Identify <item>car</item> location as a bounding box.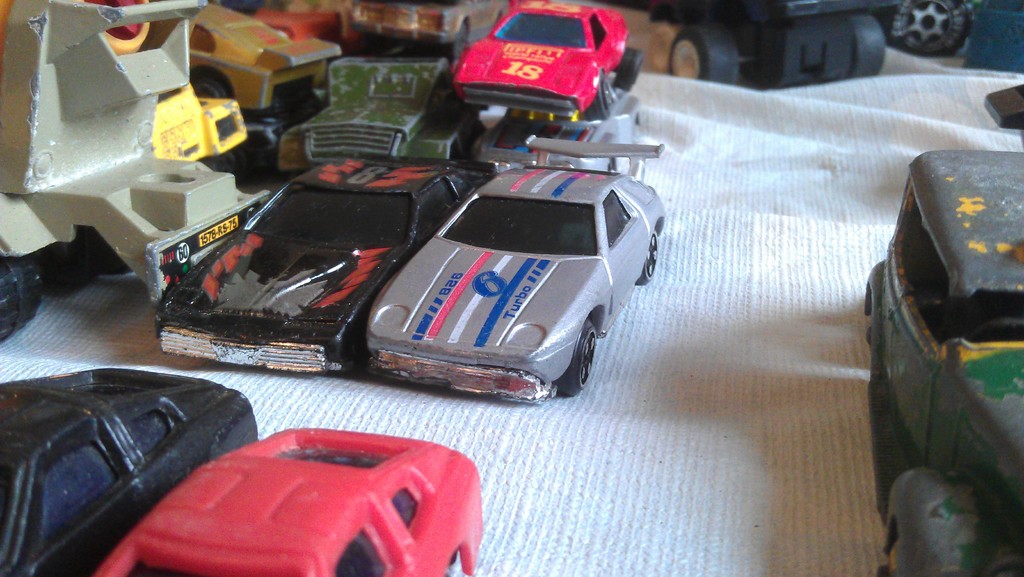
0,367,259,576.
